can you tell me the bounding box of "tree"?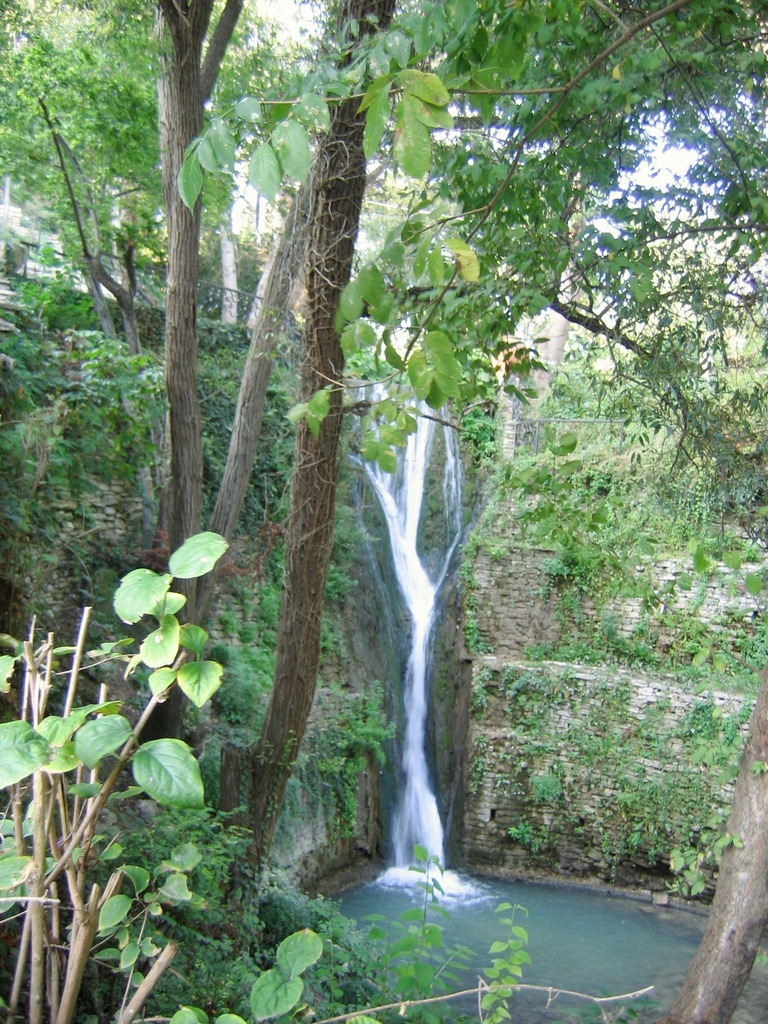
[0, 31, 156, 541].
